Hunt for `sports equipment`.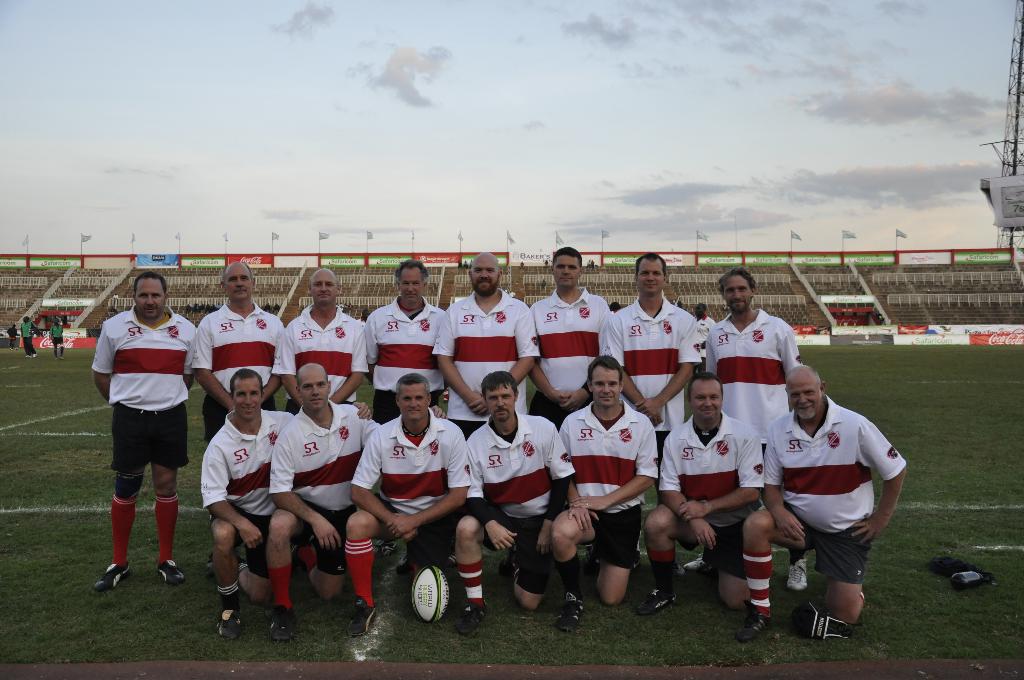
Hunted down at [x1=783, y1=553, x2=809, y2=593].
